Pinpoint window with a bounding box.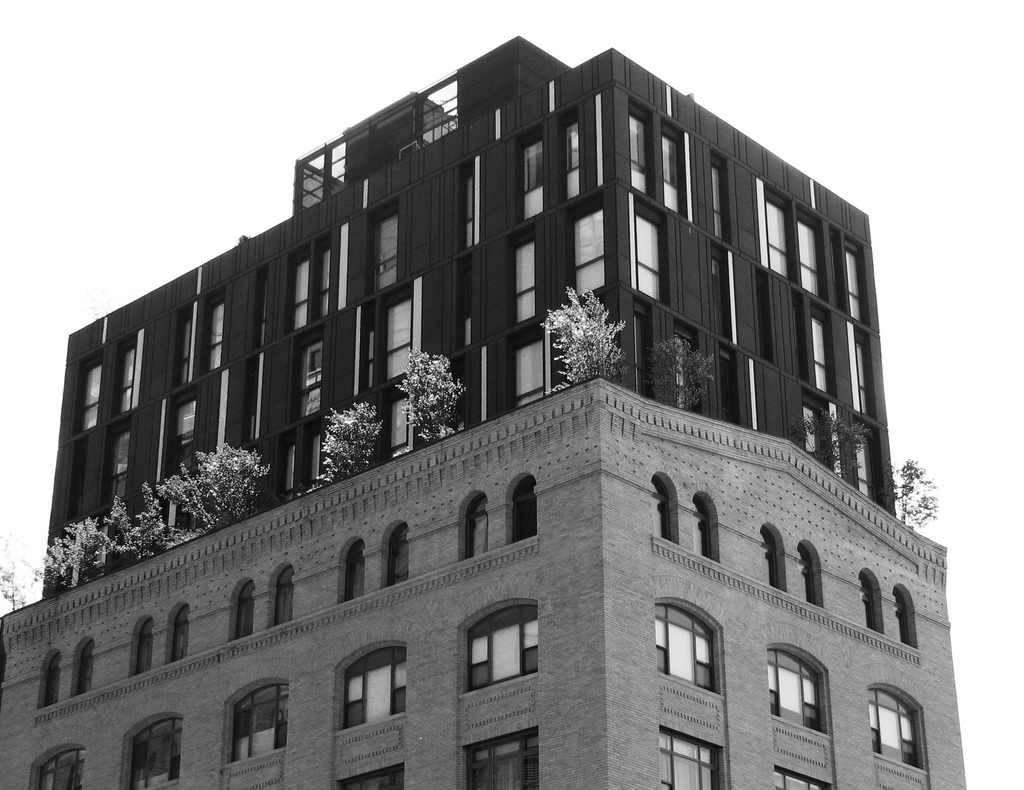
x1=575, y1=188, x2=600, y2=295.
